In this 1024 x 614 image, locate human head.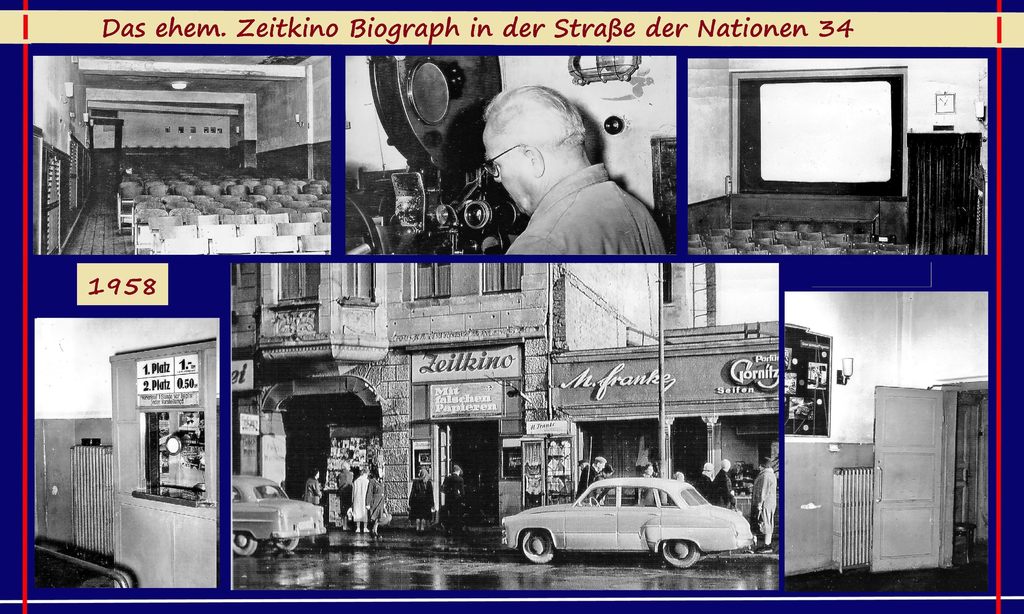
Bounding box: select_region(419, 467, 428, 479).
